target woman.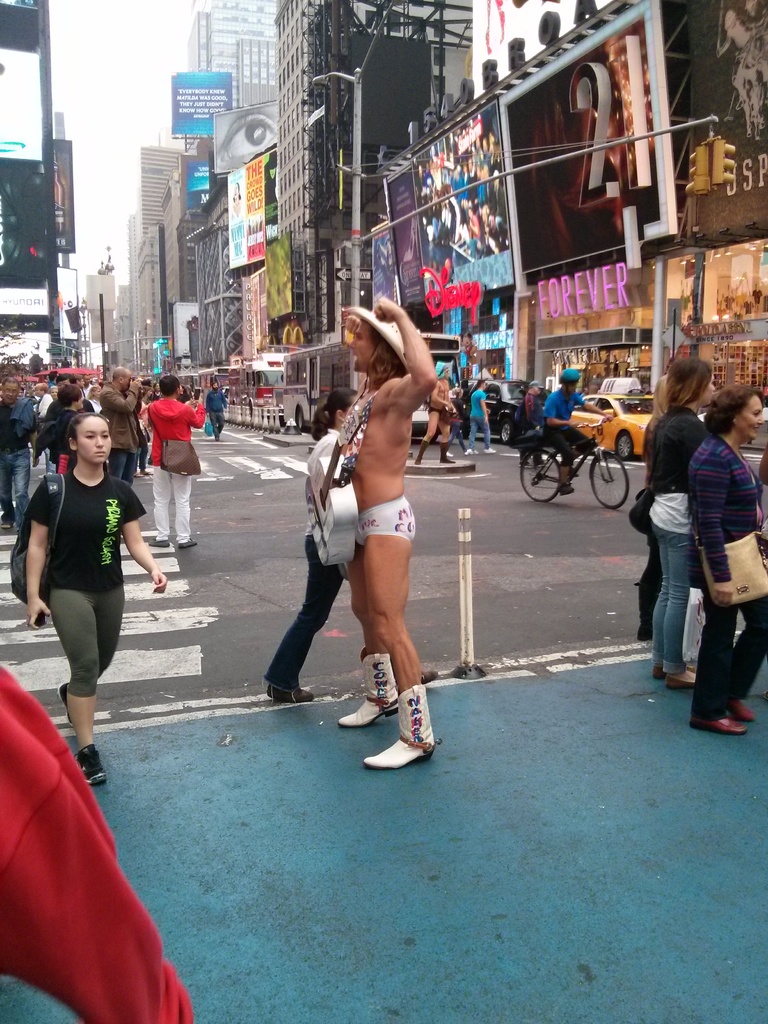
Target region: (x1=637, y1=369, x2=673, y2=646).
